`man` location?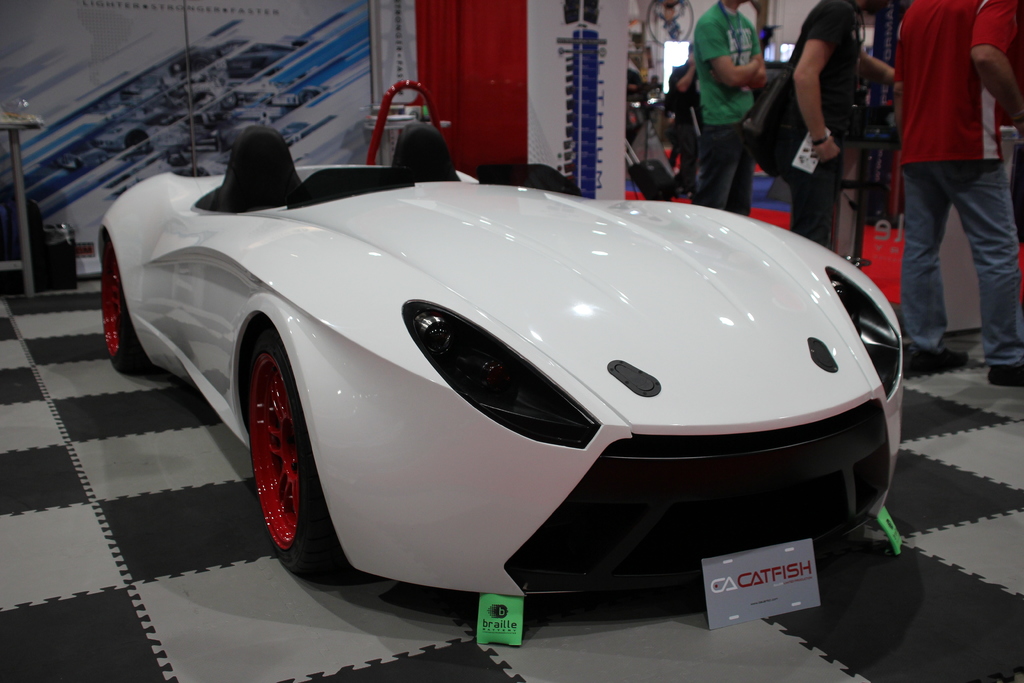
crop(689, 0, 771, 220)
